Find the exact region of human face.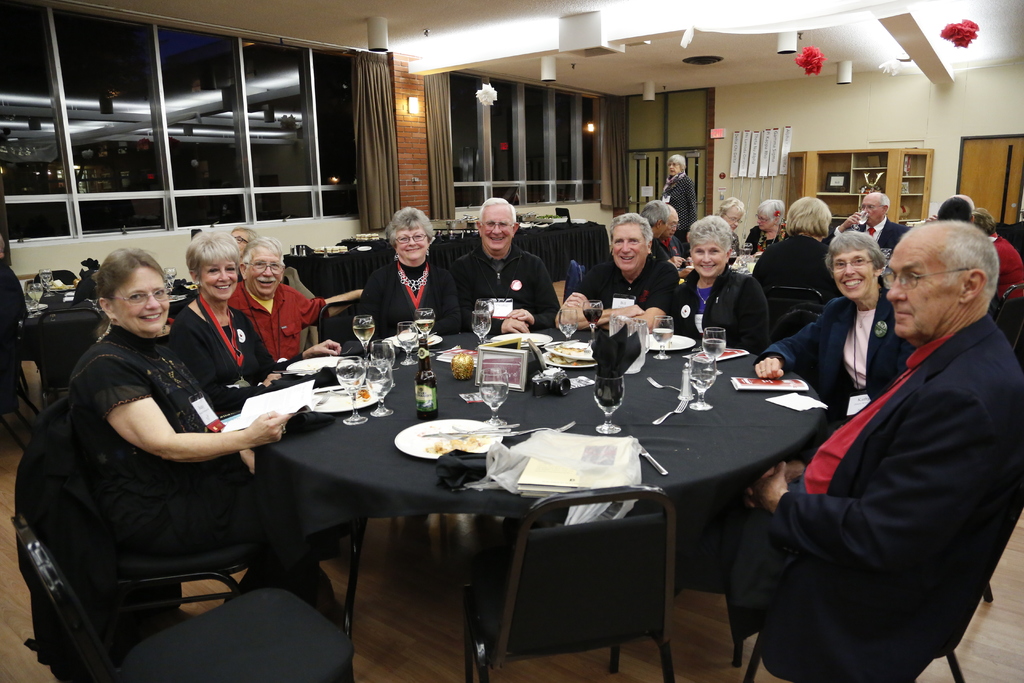
Exact region: (613, 220, 646, 270).
